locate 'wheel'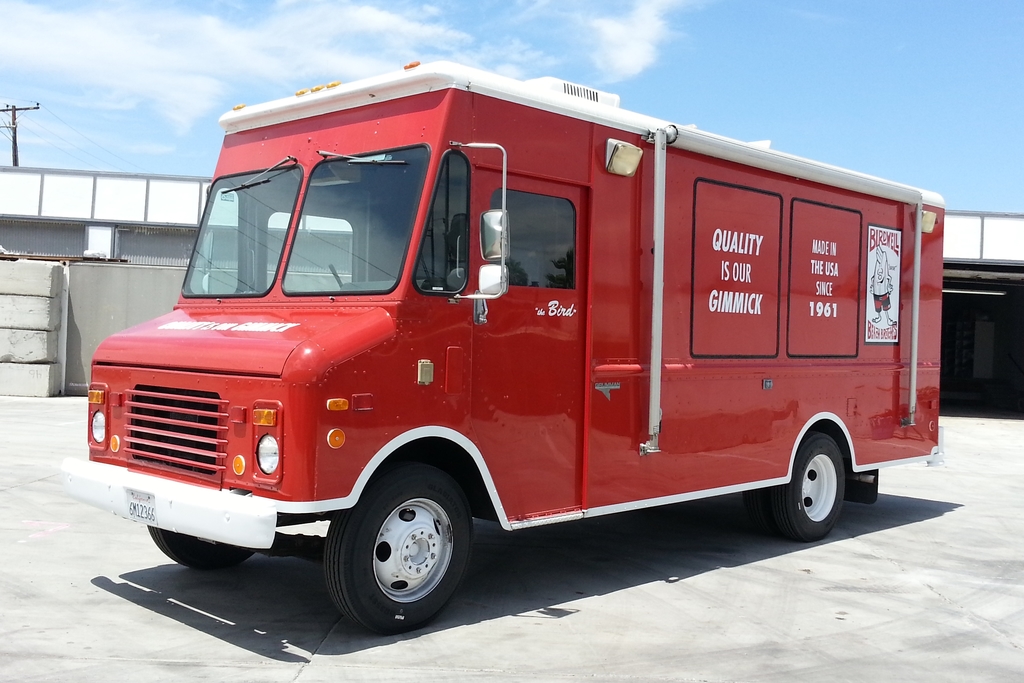
147, 530, 261, 576
